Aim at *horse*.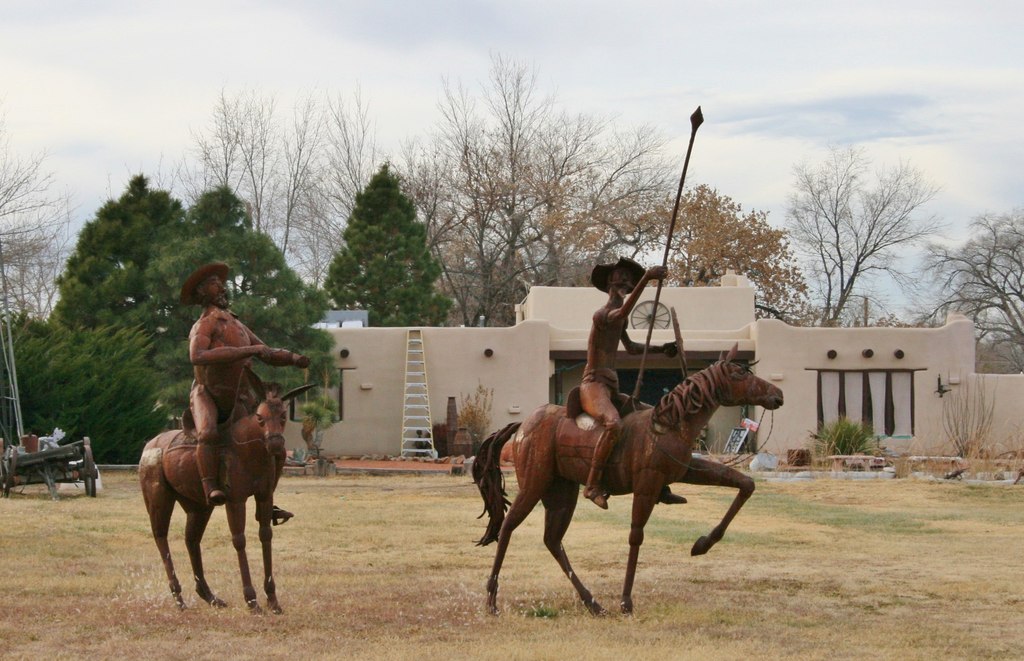
Aimed at 131/365/321/617.
